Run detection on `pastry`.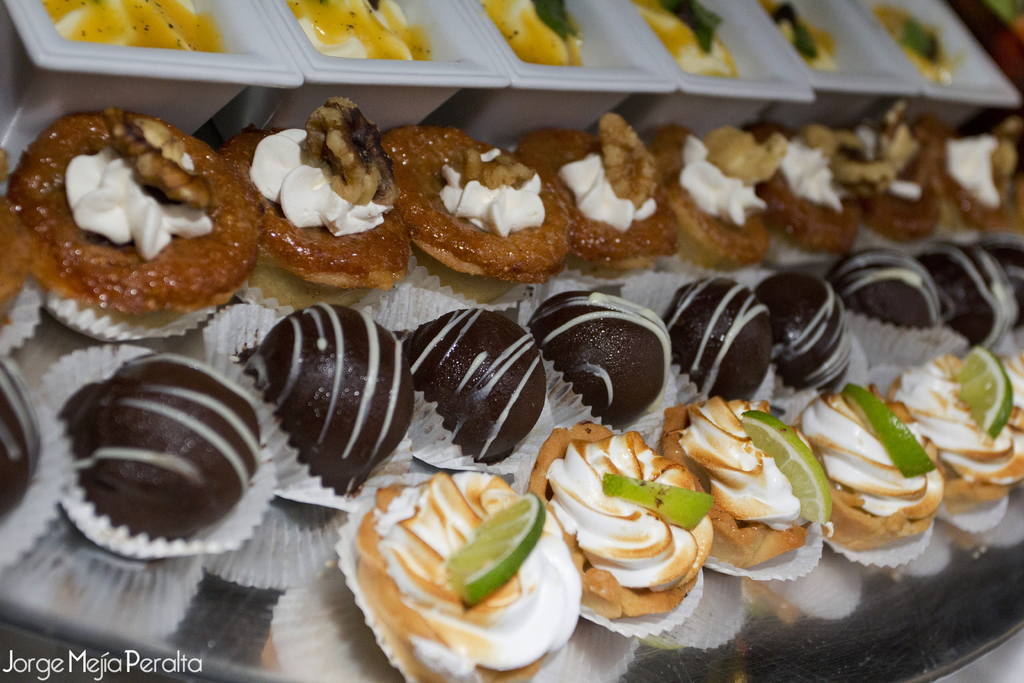
Result: x1=367, y1=122, x2=570, y2=299.
